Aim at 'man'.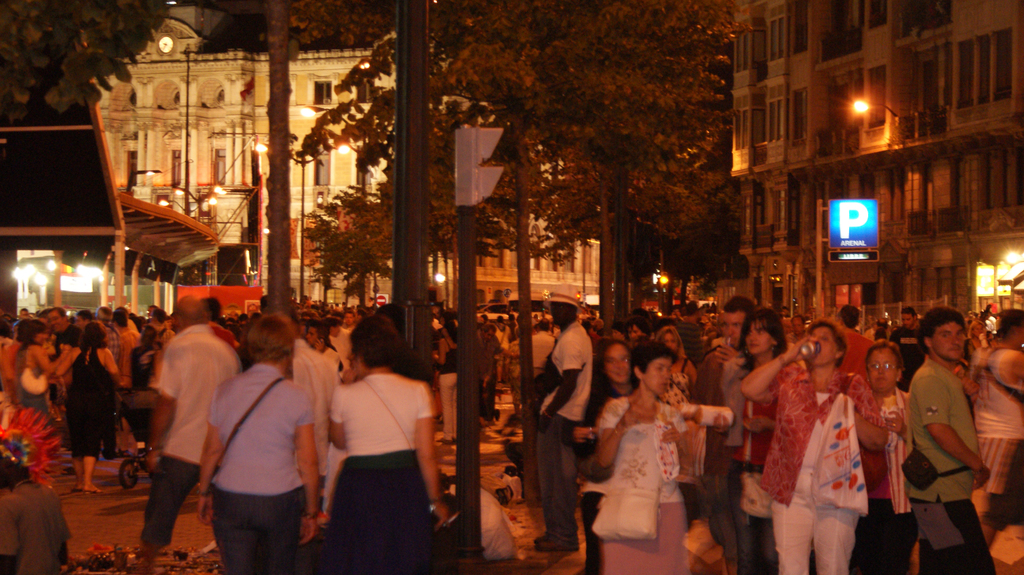
Aimed at 902:303:1005:574.
